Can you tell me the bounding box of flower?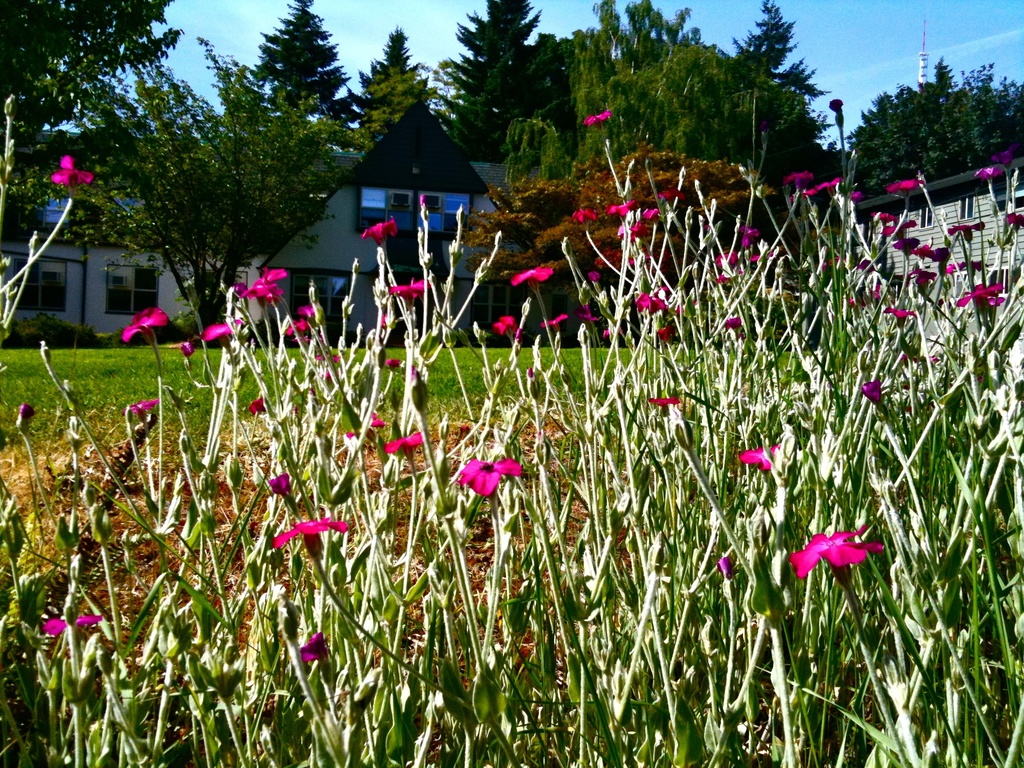
19:401:35:417.
